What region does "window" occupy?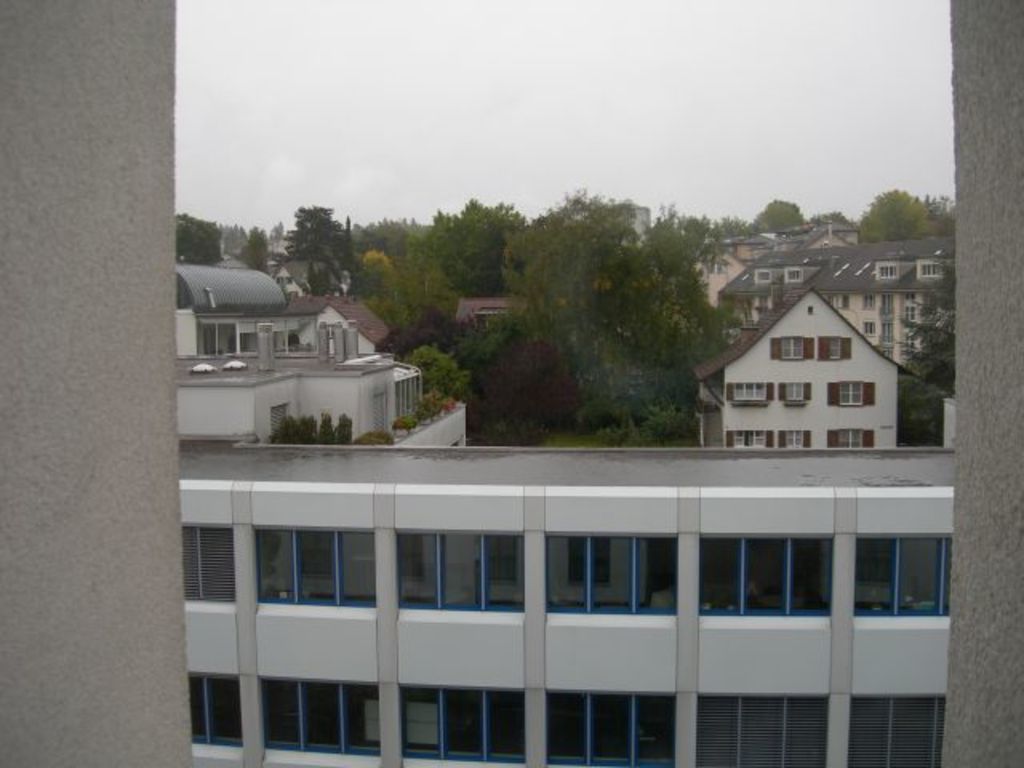
l=776, t=341, r=811, b=360.
